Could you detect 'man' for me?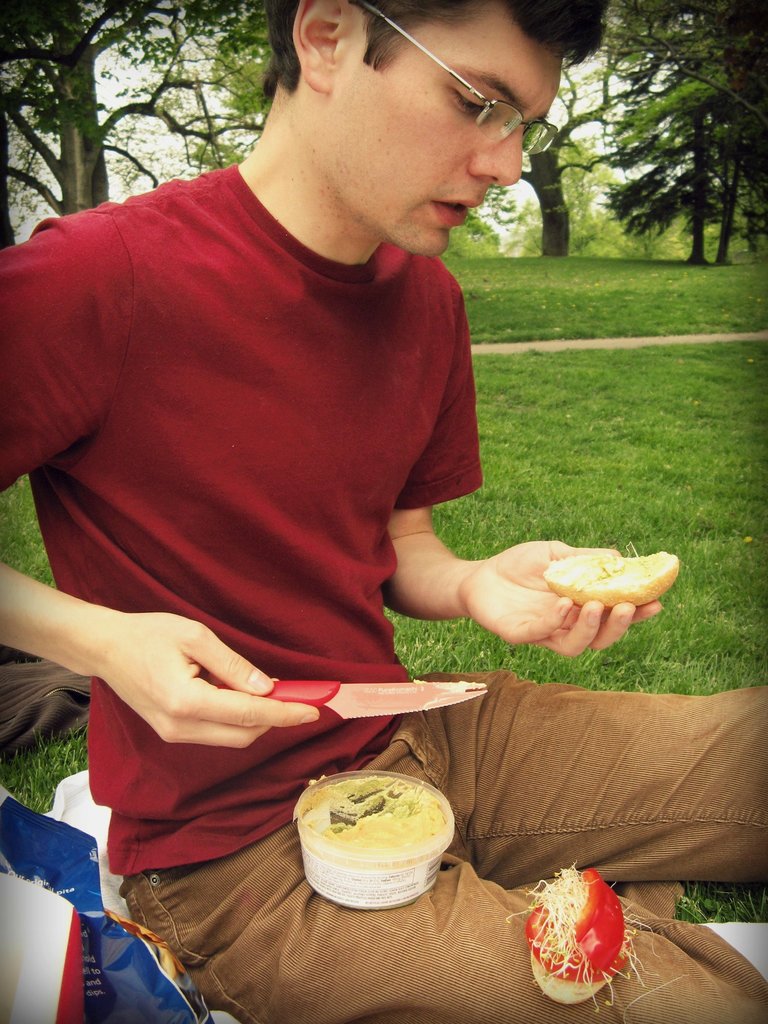
Detection result: 0 0 767 1023.
